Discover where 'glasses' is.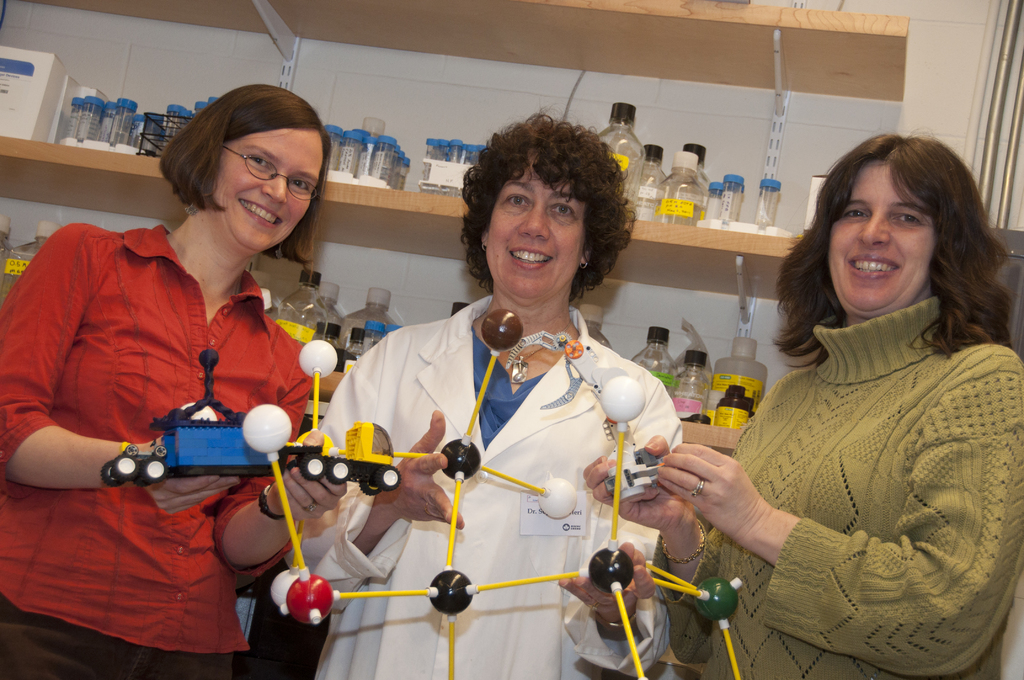
Discovered at locate(223, 143, 322, 205).
